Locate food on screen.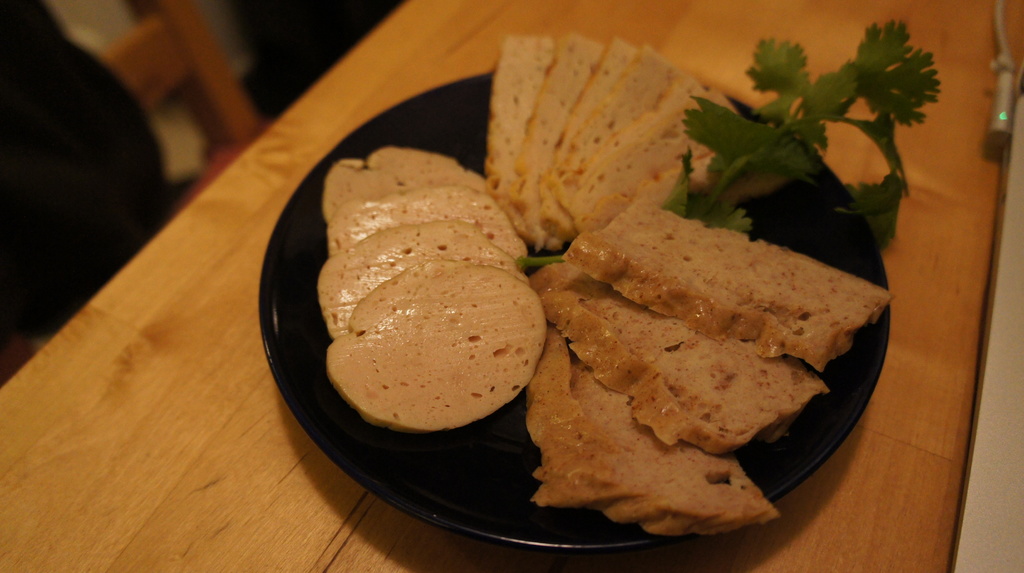
On screen at <bbox>324, 182, 531, 260</bbox>.
